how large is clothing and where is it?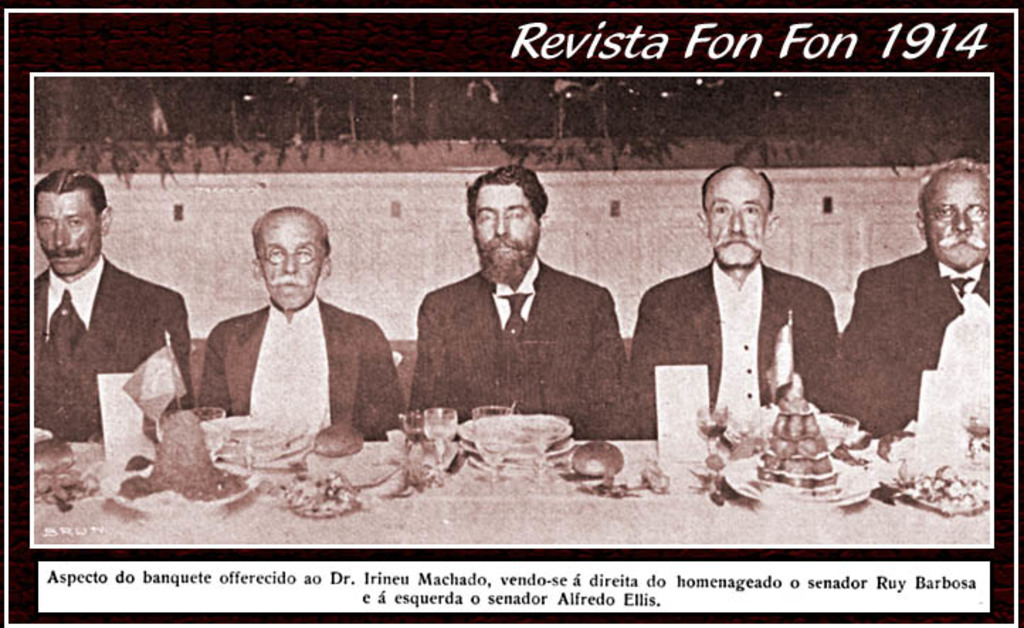
Bounding box: crop(408, 252, 627, 441).
